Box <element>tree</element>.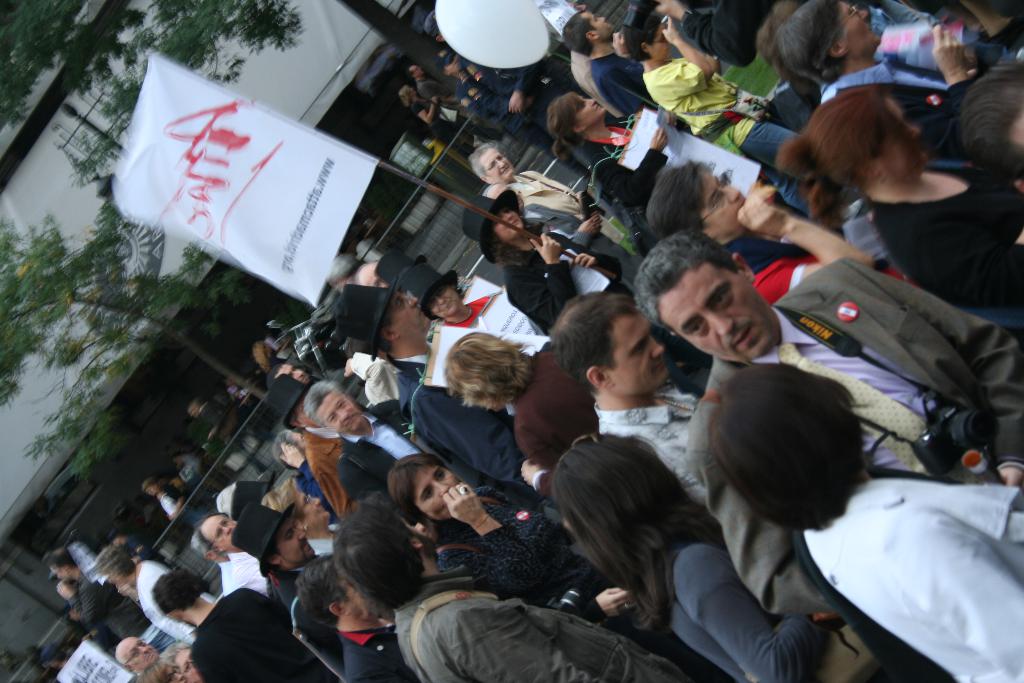
box(5, 0, 470, 178).
